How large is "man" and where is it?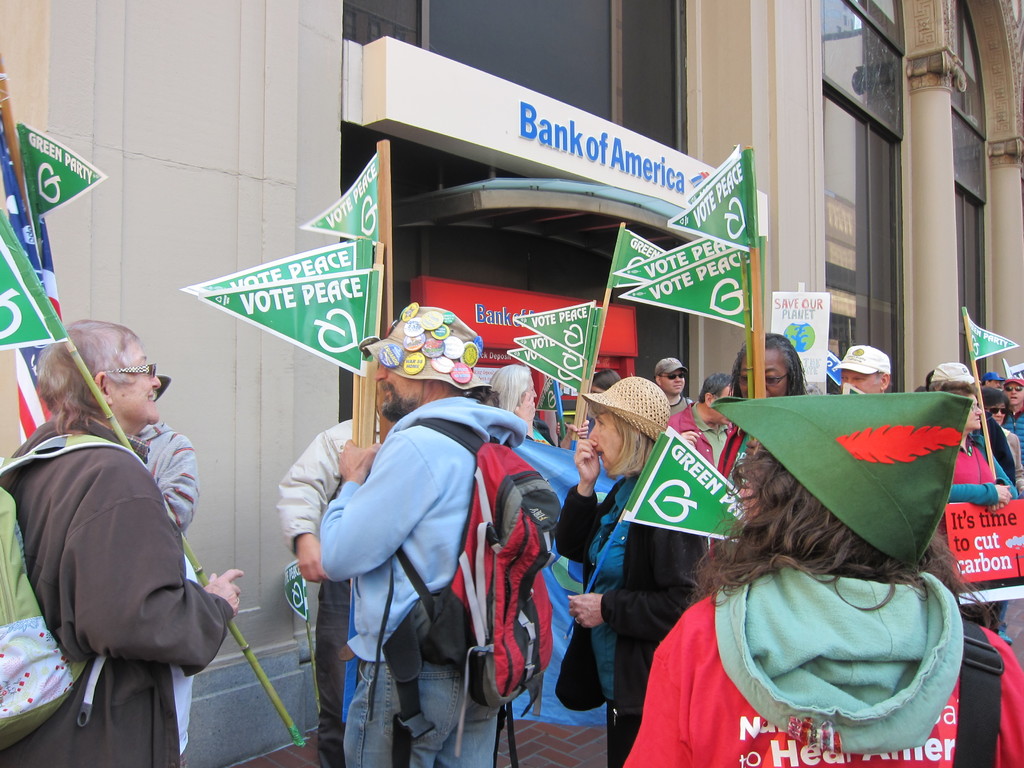
Bounding box: (1007,376,1023,476).
